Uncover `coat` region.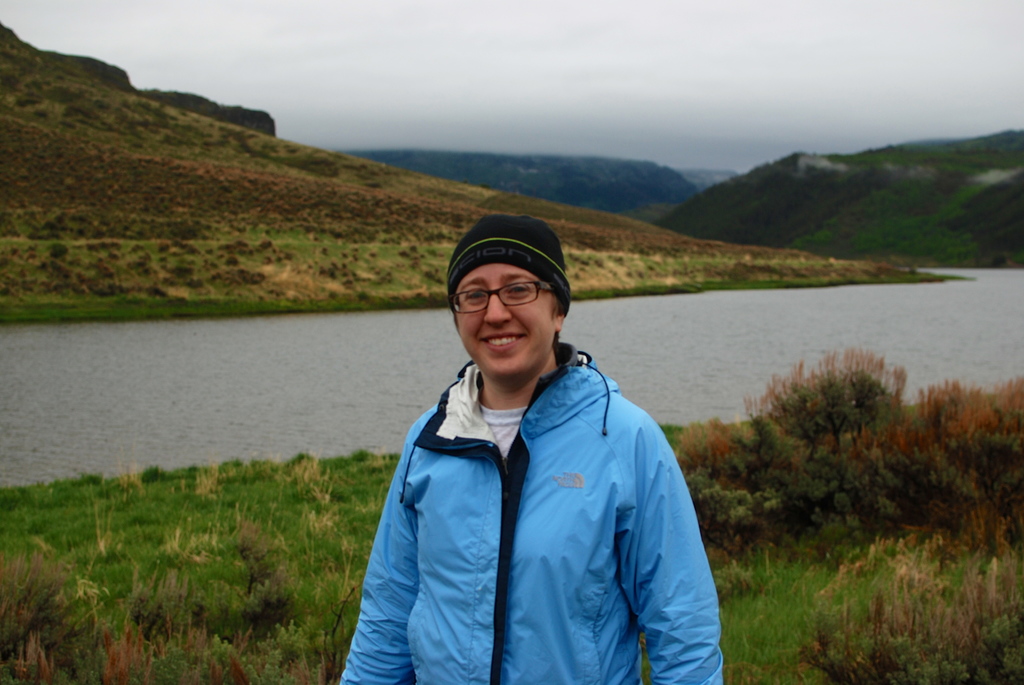
Uncovered: 353/313/703/664.
